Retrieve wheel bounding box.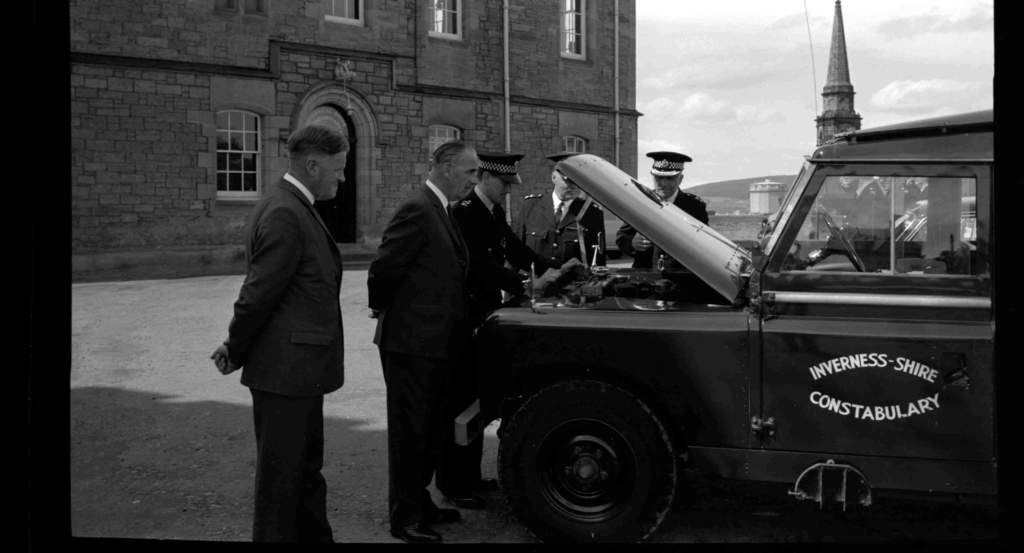
Bounding box: box=[492, 377, 681, 546].
